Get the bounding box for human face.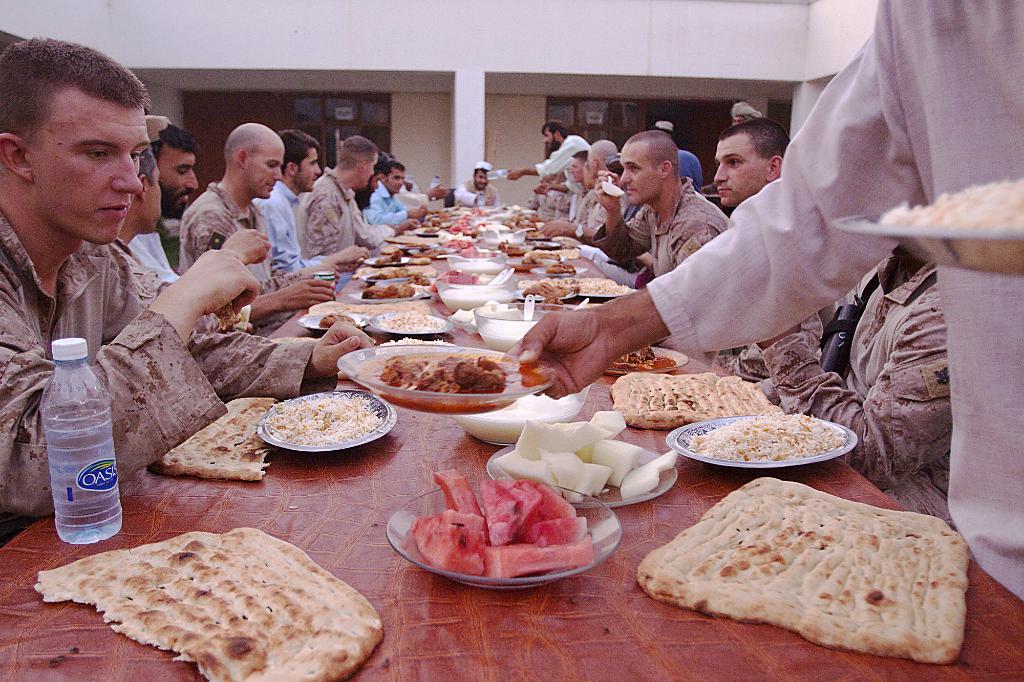
box=[246, 141, 285, 198].
